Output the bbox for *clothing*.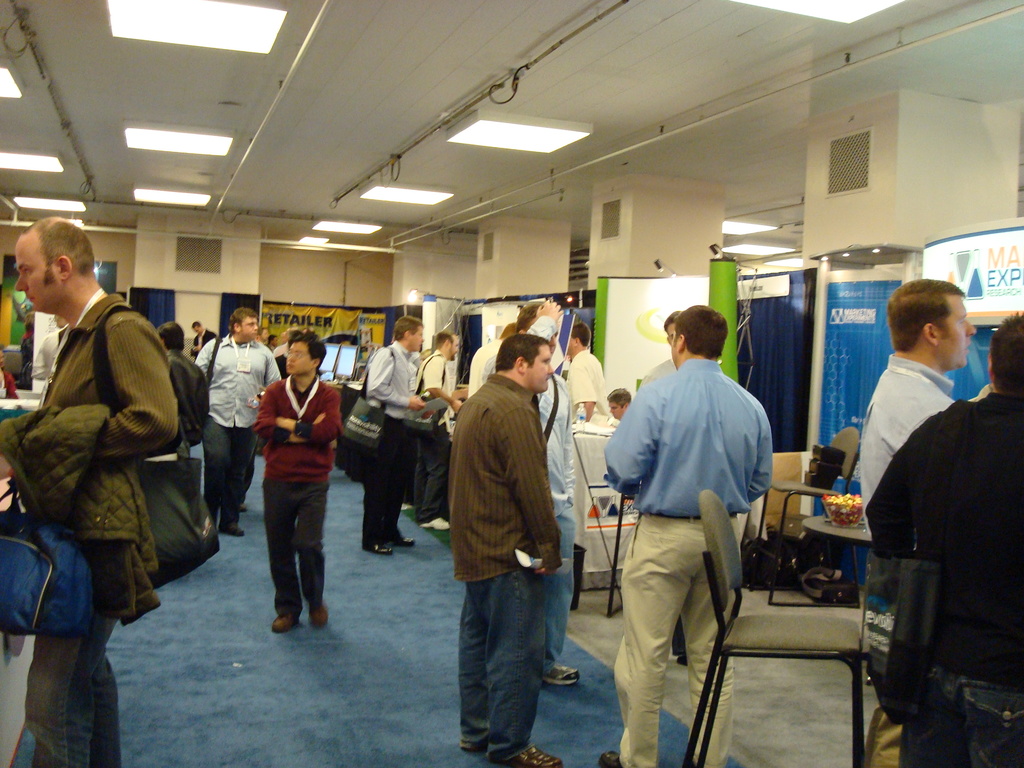
[left=36, top=327, right=58, bottom=383].
